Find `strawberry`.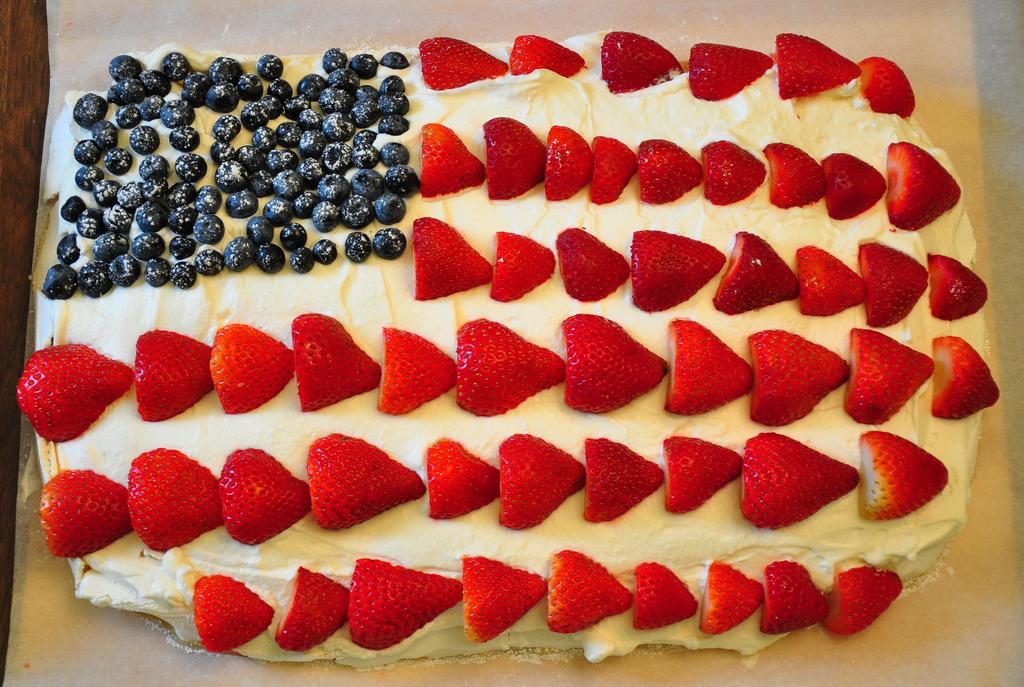
(left=934, top=333, right=998, bottom=418).
